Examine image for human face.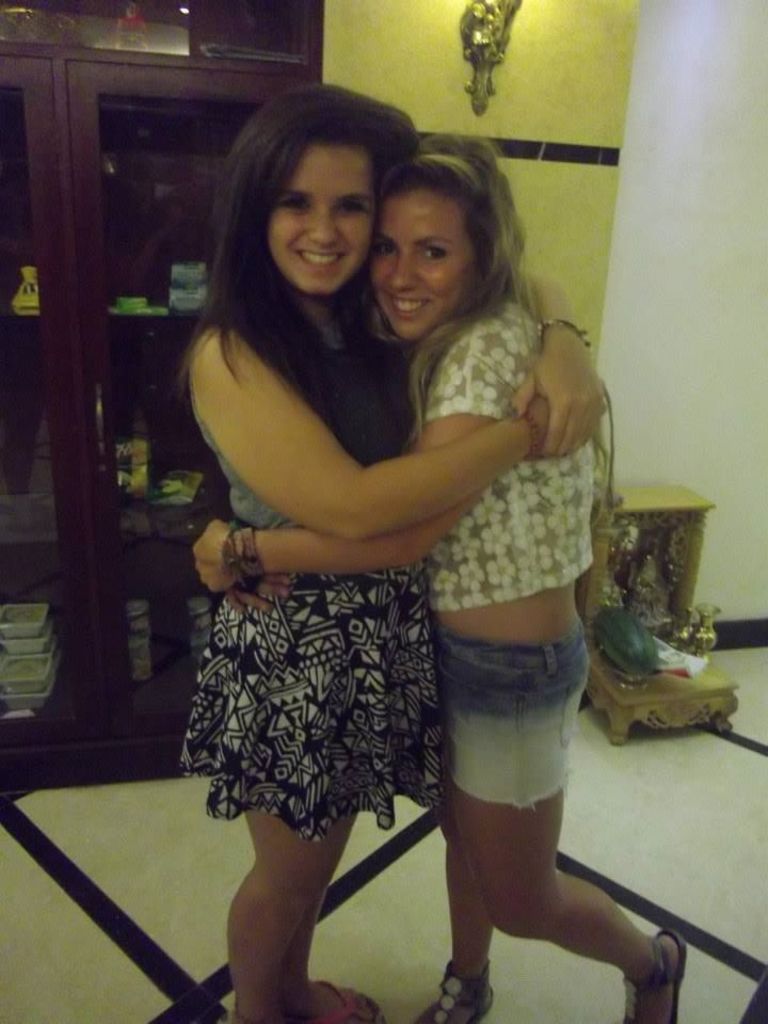
Examination result: <bbox>357, 174, 480, 317</bbox>.
